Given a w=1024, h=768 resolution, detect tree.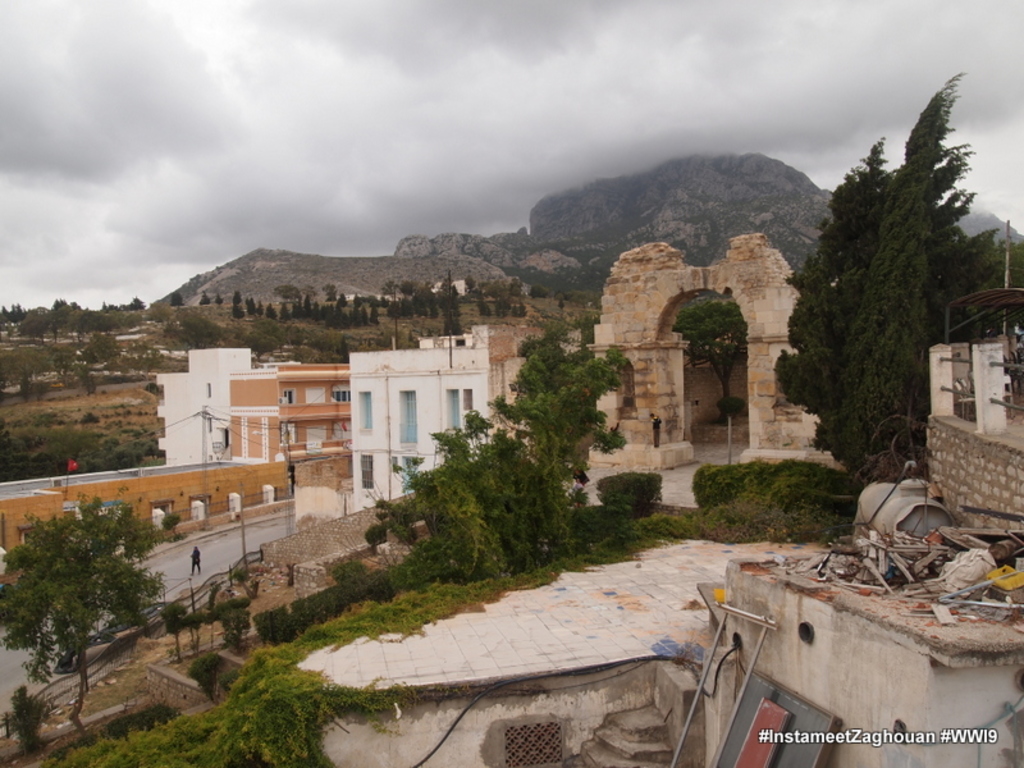
pyautogui.locateOnScreen(170, 289, 186, 308).
